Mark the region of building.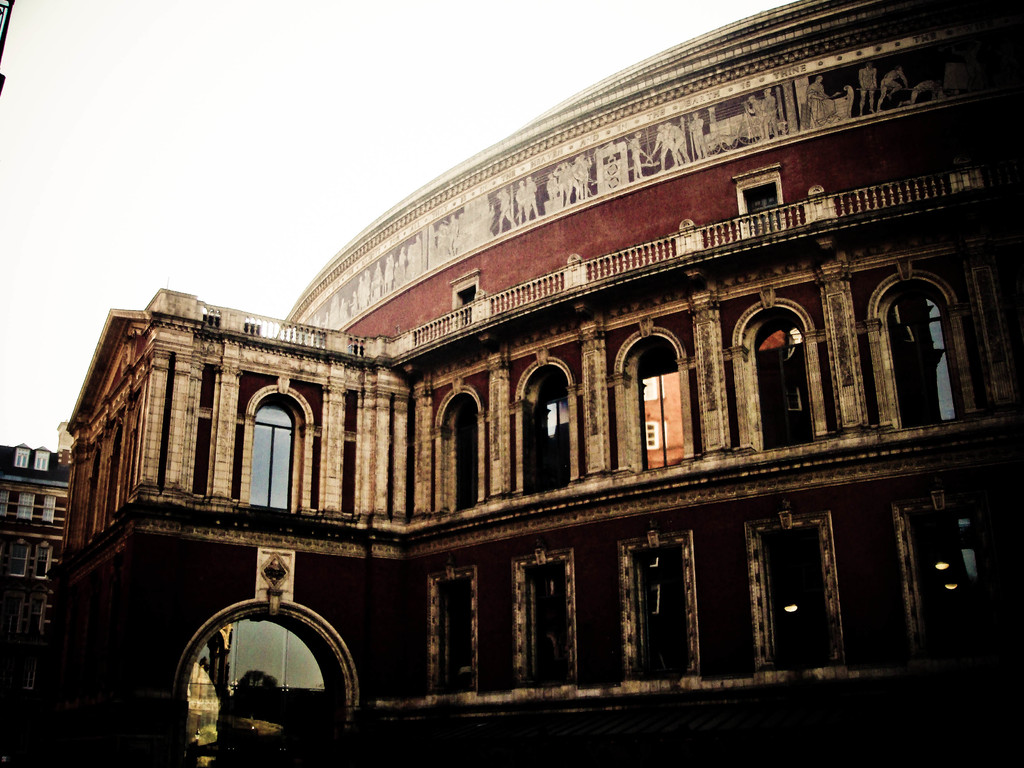
Region: (left=56, top=0, right=1023, bottom=767).
